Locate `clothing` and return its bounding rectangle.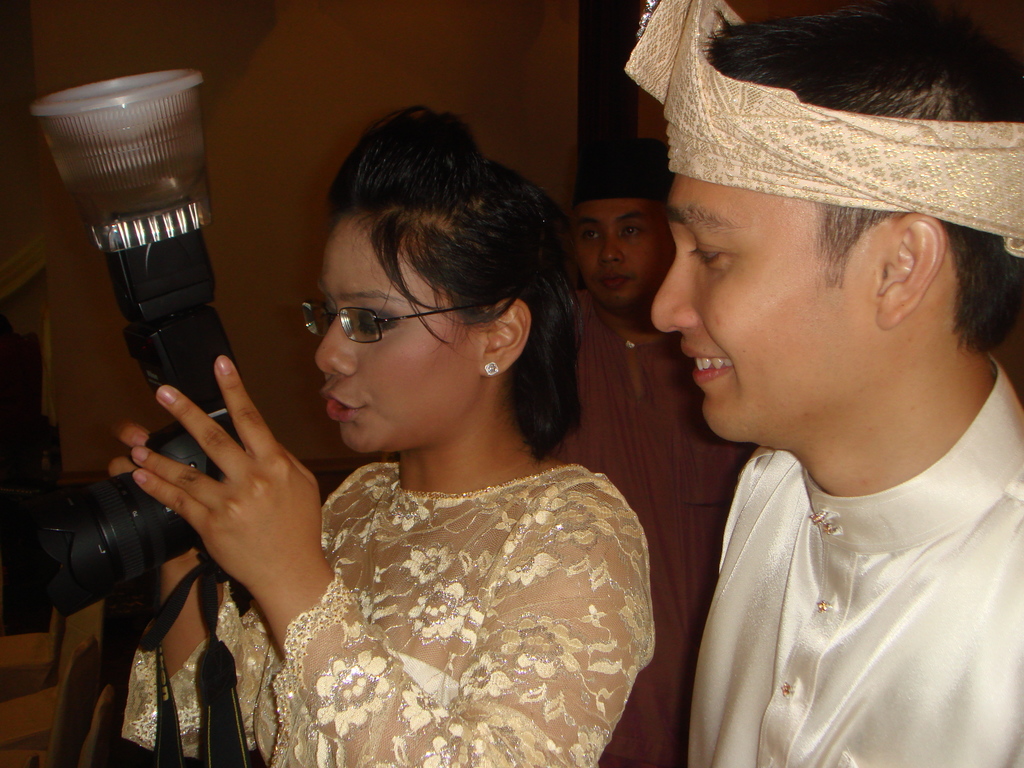
BBox(680, 365, 1021, 767).
